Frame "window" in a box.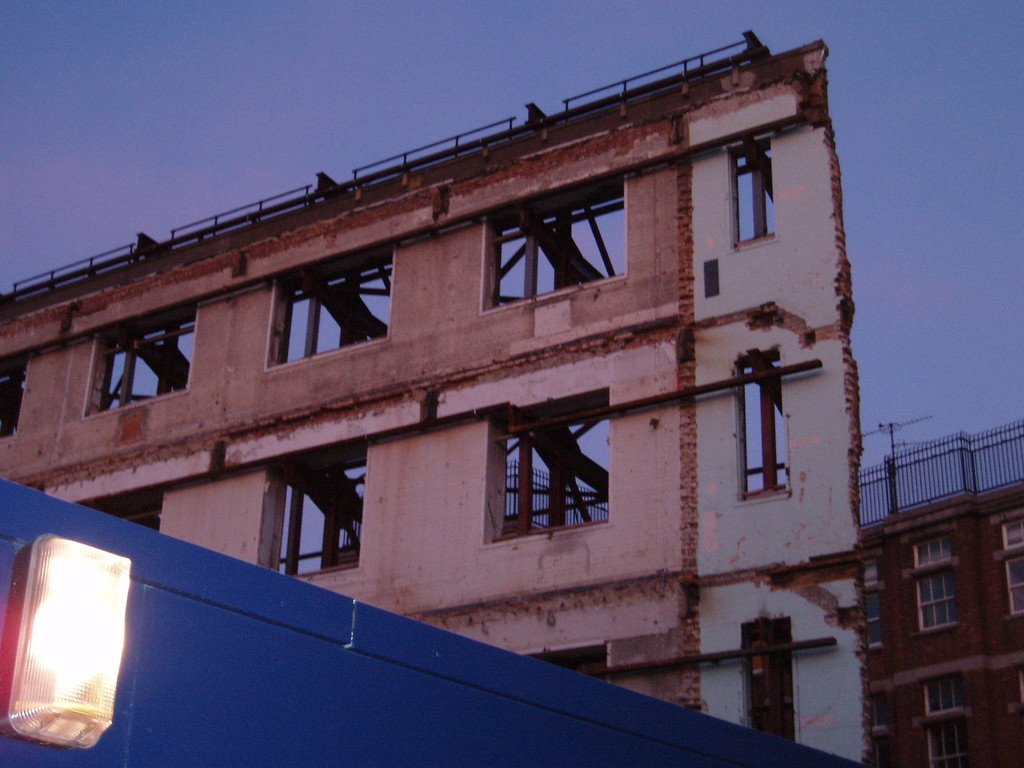
<region>993, 516, 1023, 614</region>.
